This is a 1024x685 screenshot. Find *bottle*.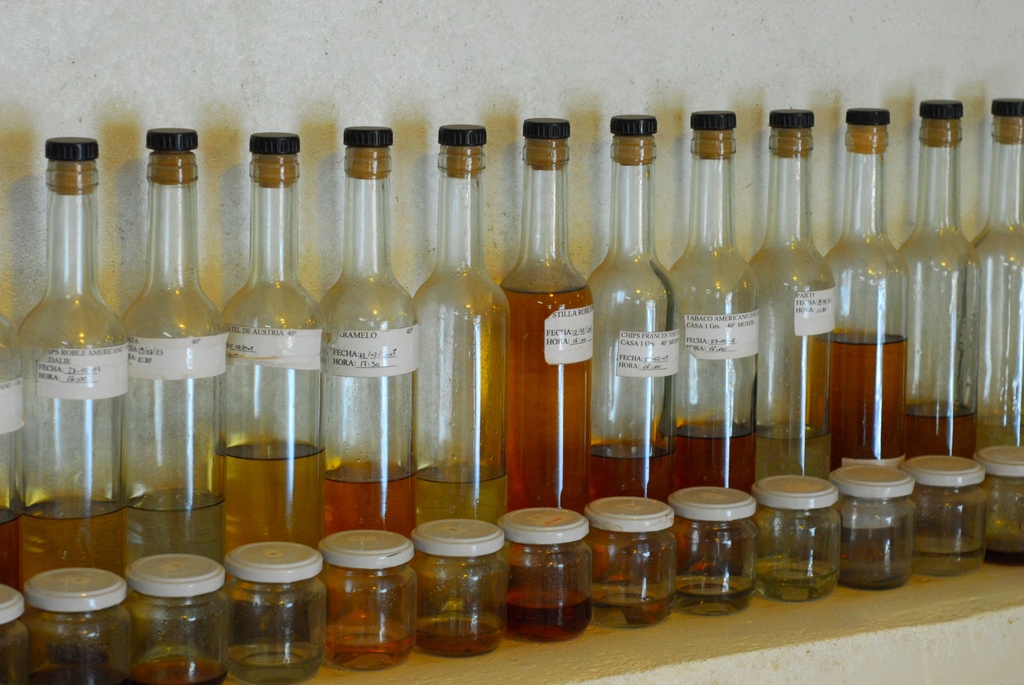
Bounding box: box=[498, 501, 602, 646].
